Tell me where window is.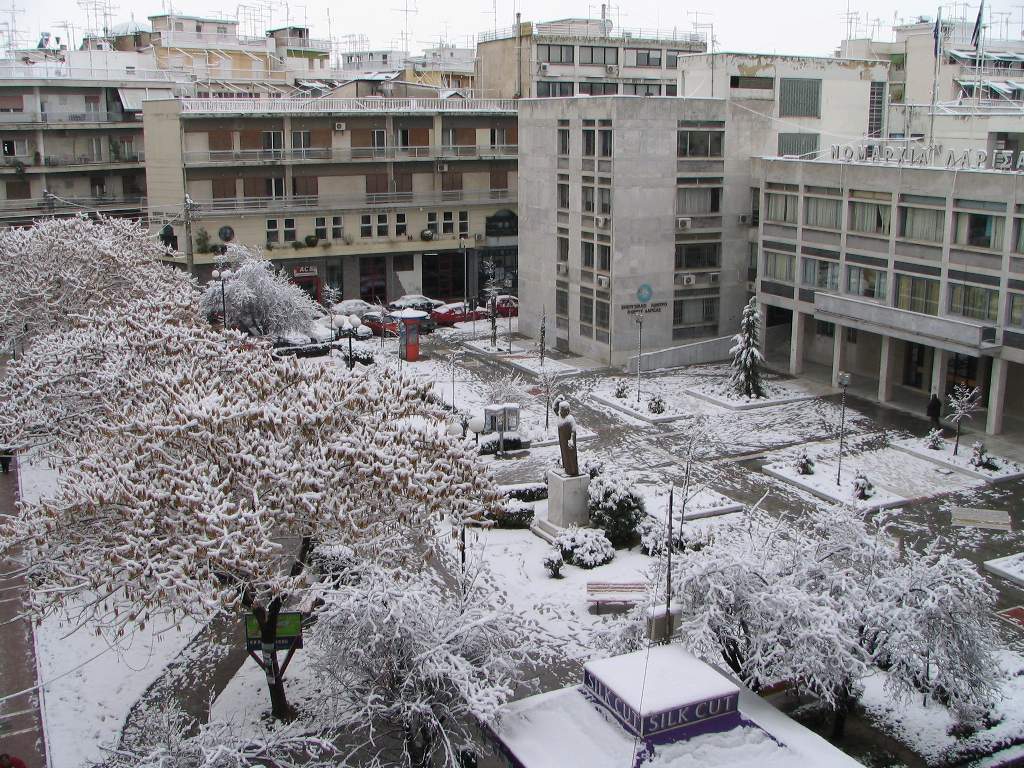
window is at box=[583, 244, 593, 267].
